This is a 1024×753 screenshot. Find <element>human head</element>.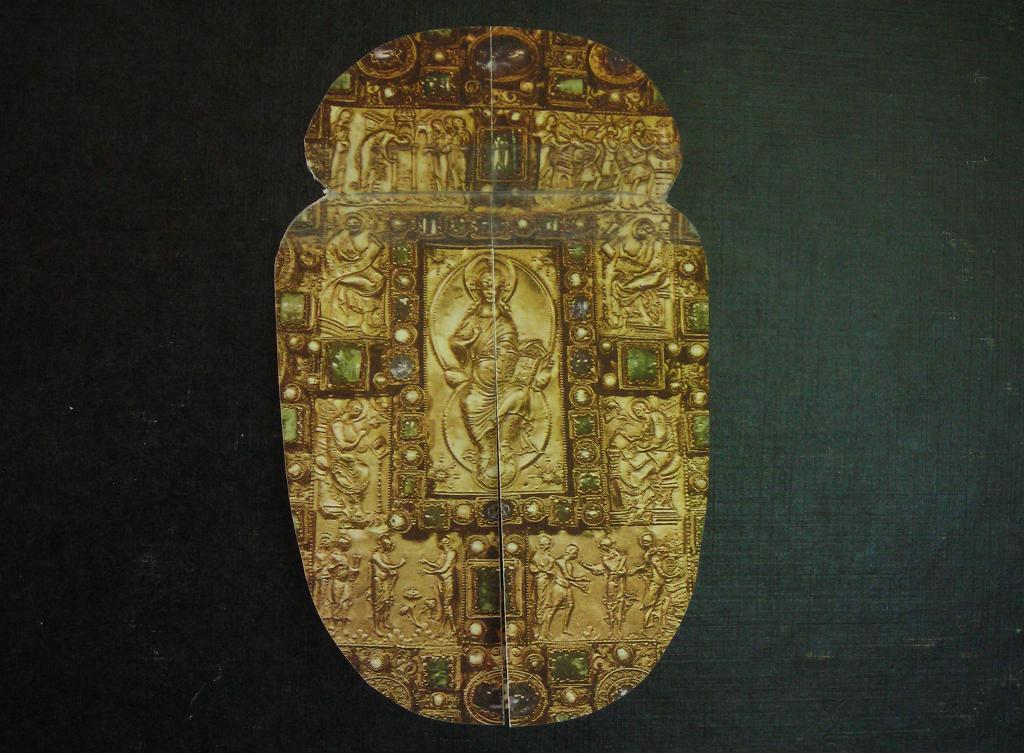
Bounding box: crop(382, 537, 393, 552).
